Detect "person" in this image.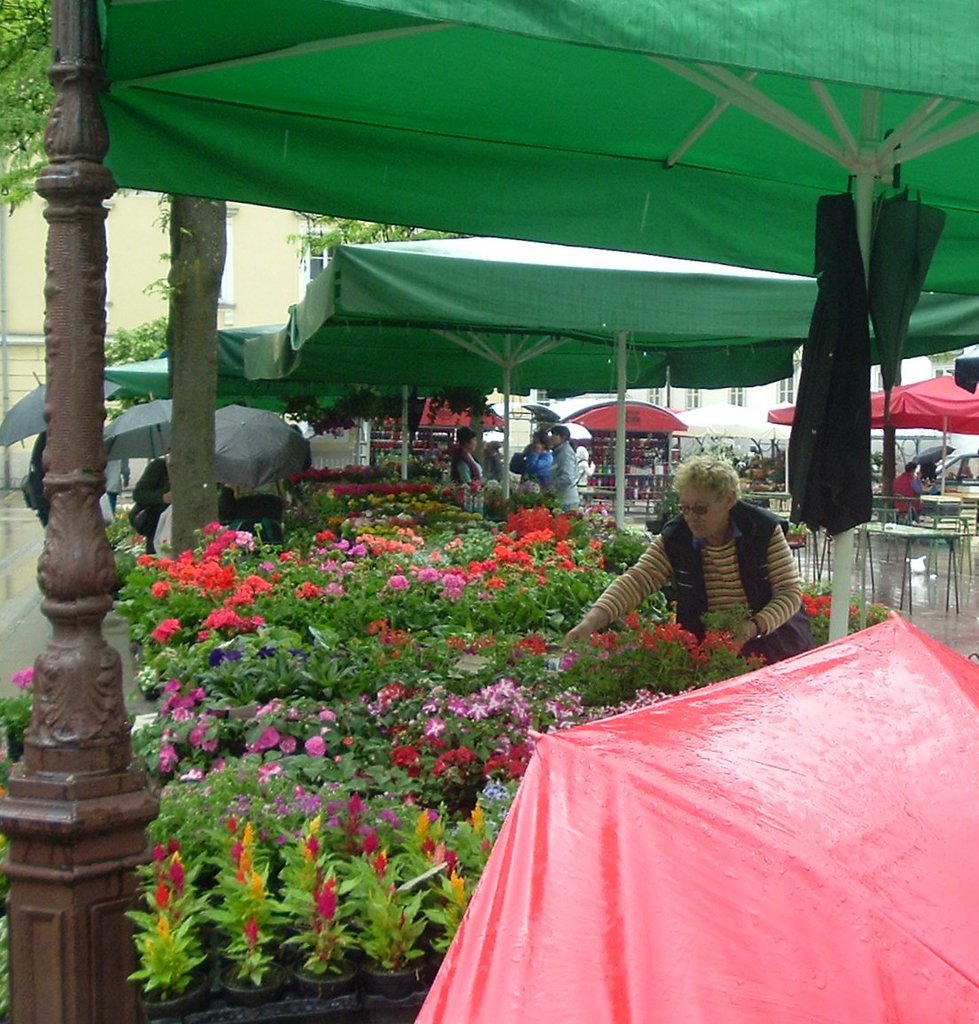
Detection: left=134, top=442, right=180, bottom=549.
